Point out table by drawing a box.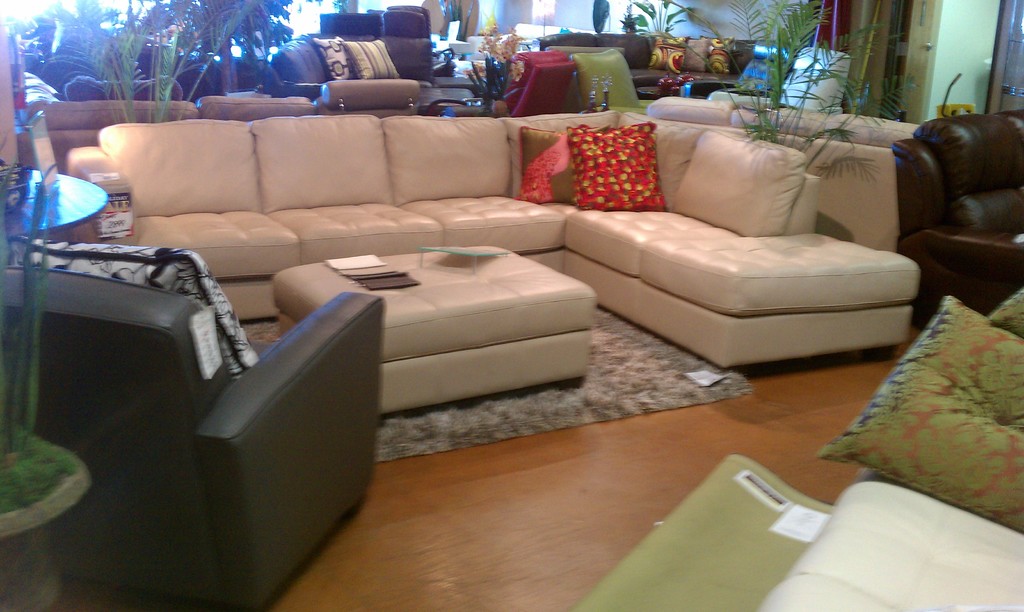
<box>276,241,601,414</box>.
